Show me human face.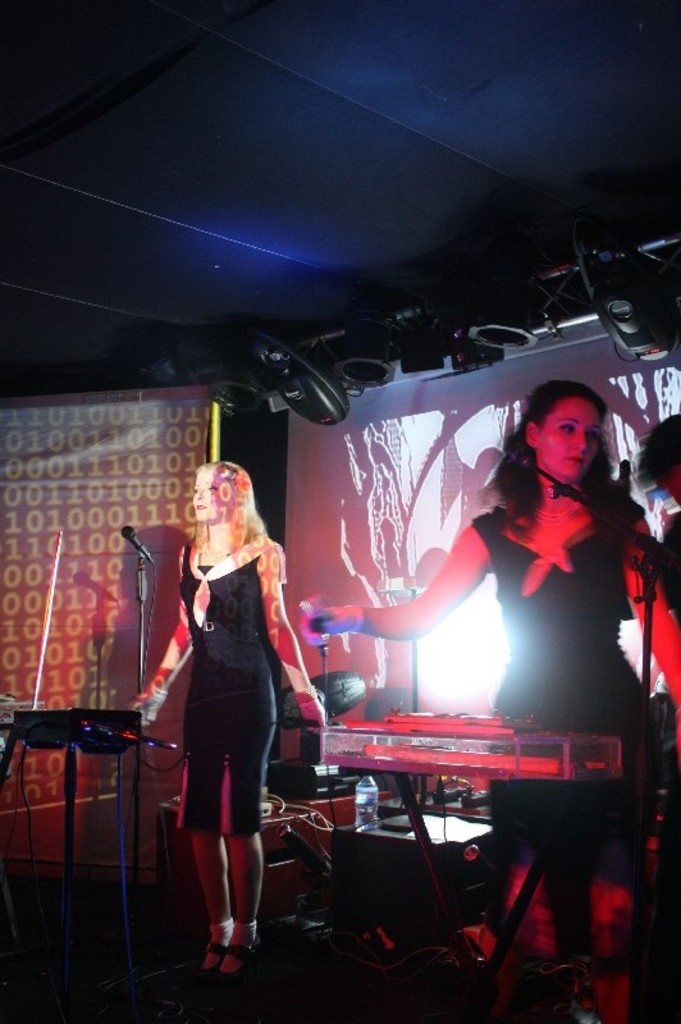
human face is here: detection(536, 398, 605, 479).
